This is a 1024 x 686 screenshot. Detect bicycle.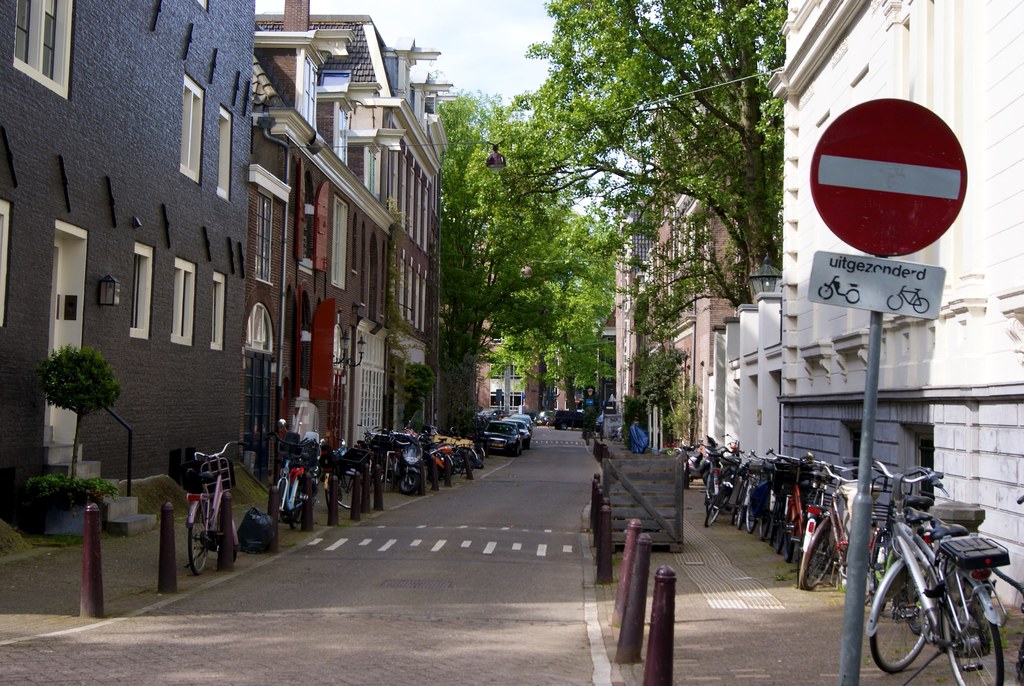
(x1=703, y1=437, x2=730, y2=525).
